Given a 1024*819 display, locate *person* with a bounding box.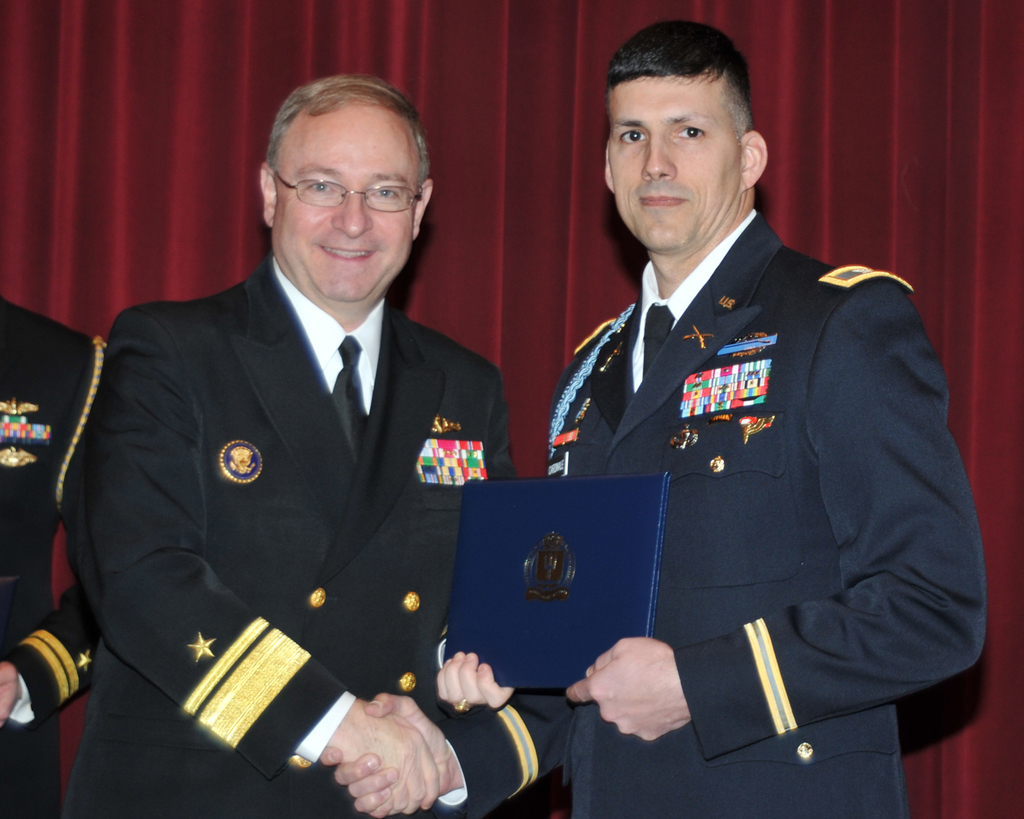
Located: box(322, 11, 995, 818).
